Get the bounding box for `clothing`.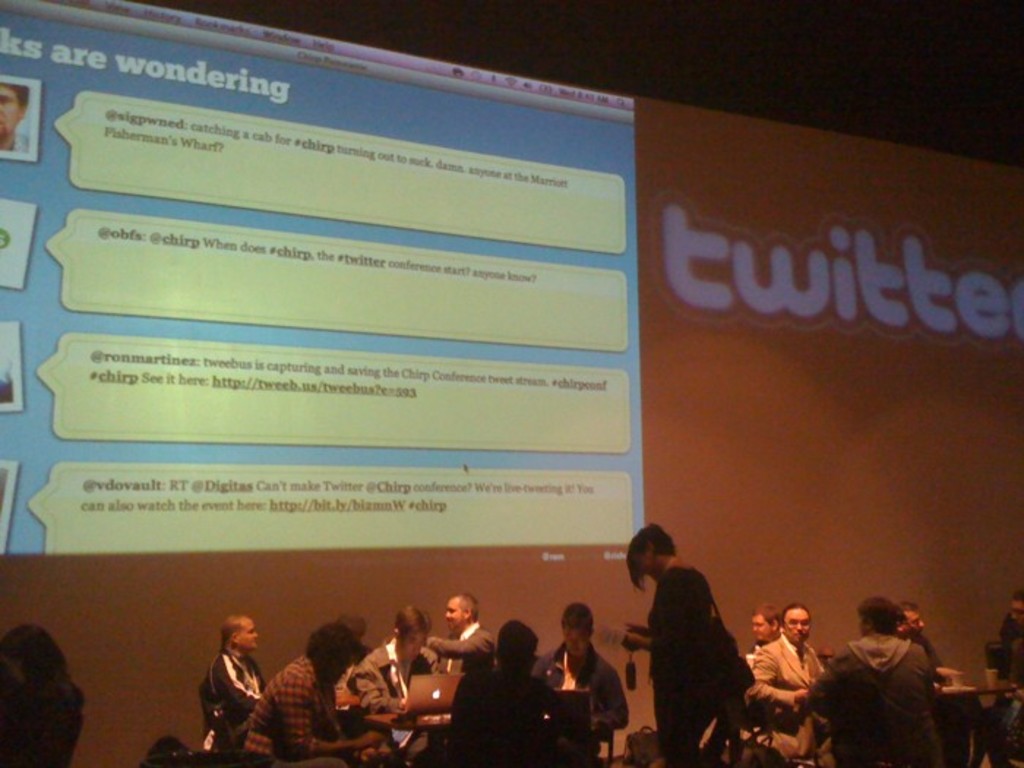
x1=810, y1=632, x2=941, y2=765.
